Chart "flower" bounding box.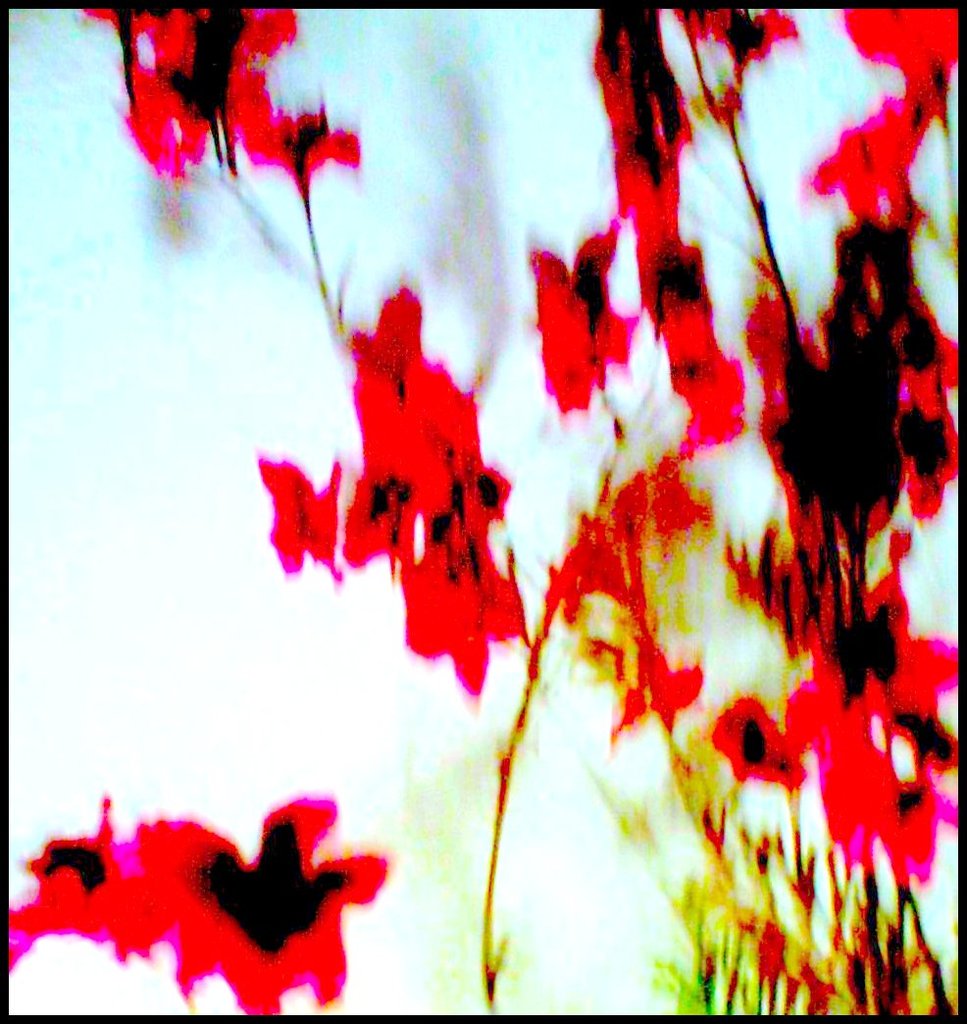
Charted: x1=178, y1=777, x2=380, y2=978.
